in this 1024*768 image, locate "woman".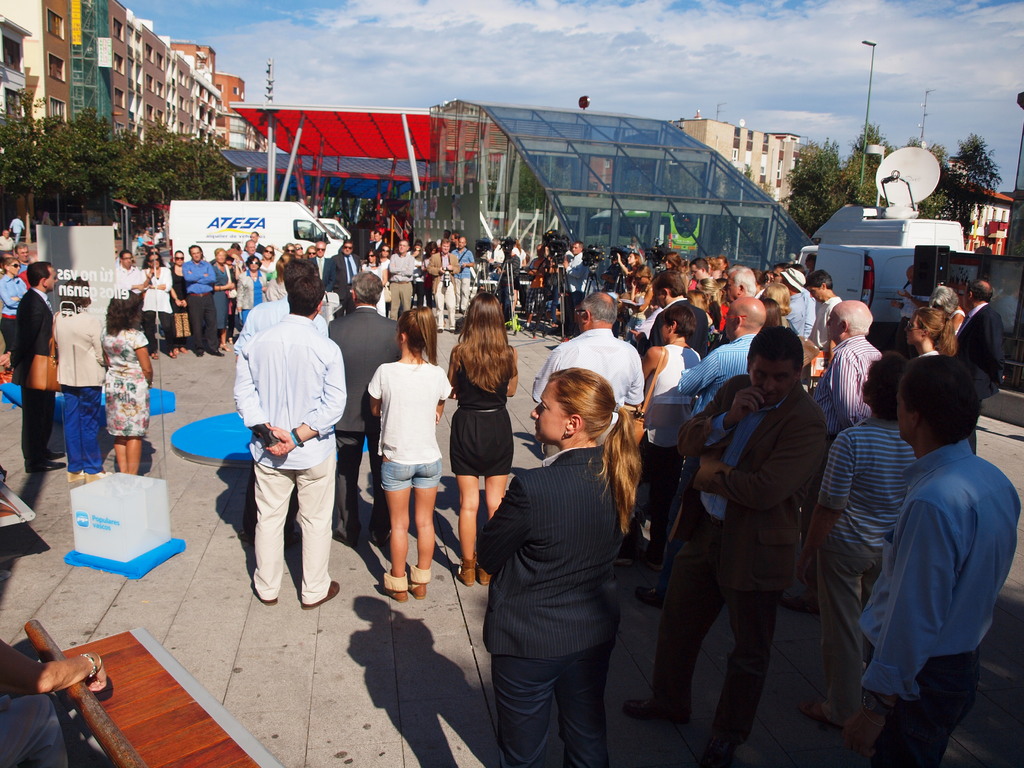
Bounding box: pyautogui.locateOnScreen(445, 292, 525, 586).
